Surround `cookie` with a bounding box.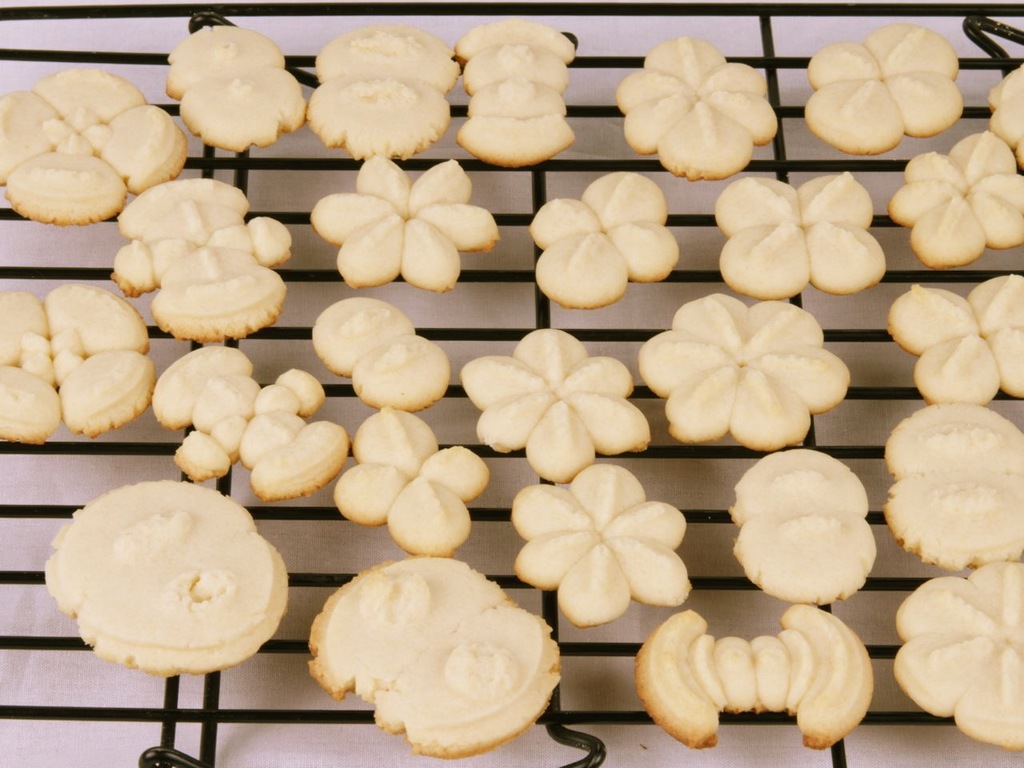
BBox(986, 59, 1023, 173).
